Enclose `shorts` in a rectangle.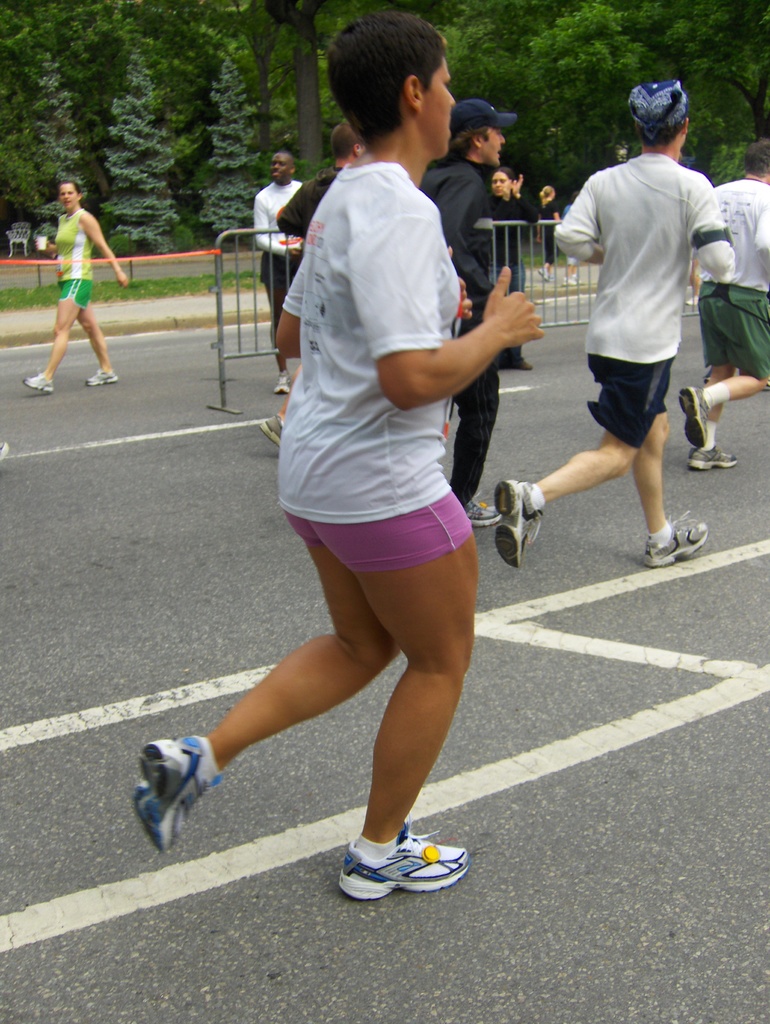
crop(296, 511, 469, 561).
